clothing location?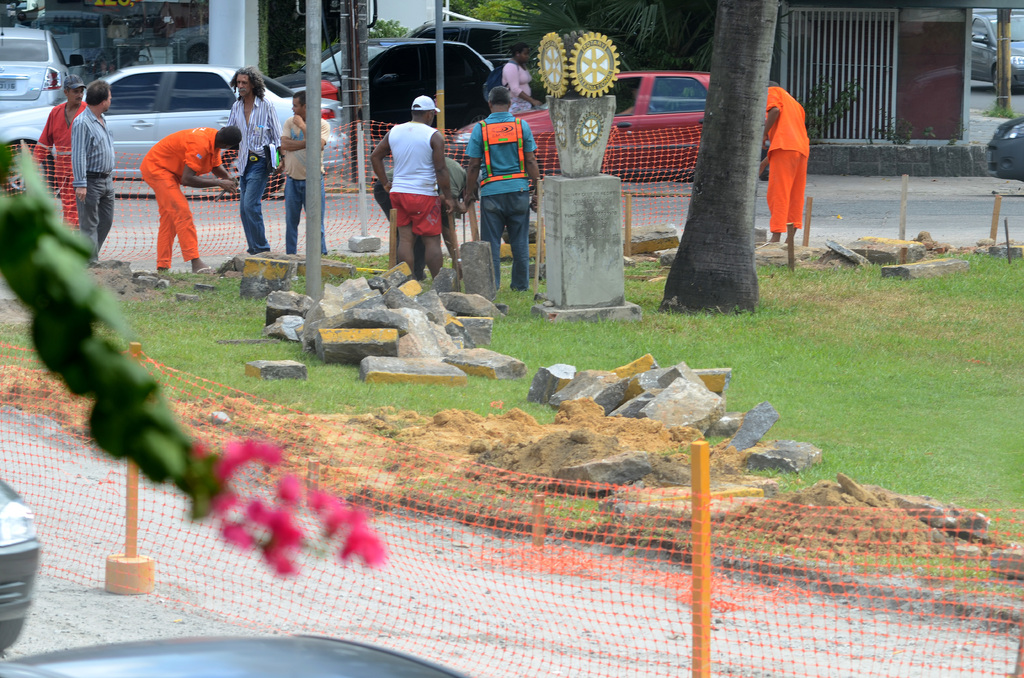
[374, 151, 466, 259]
